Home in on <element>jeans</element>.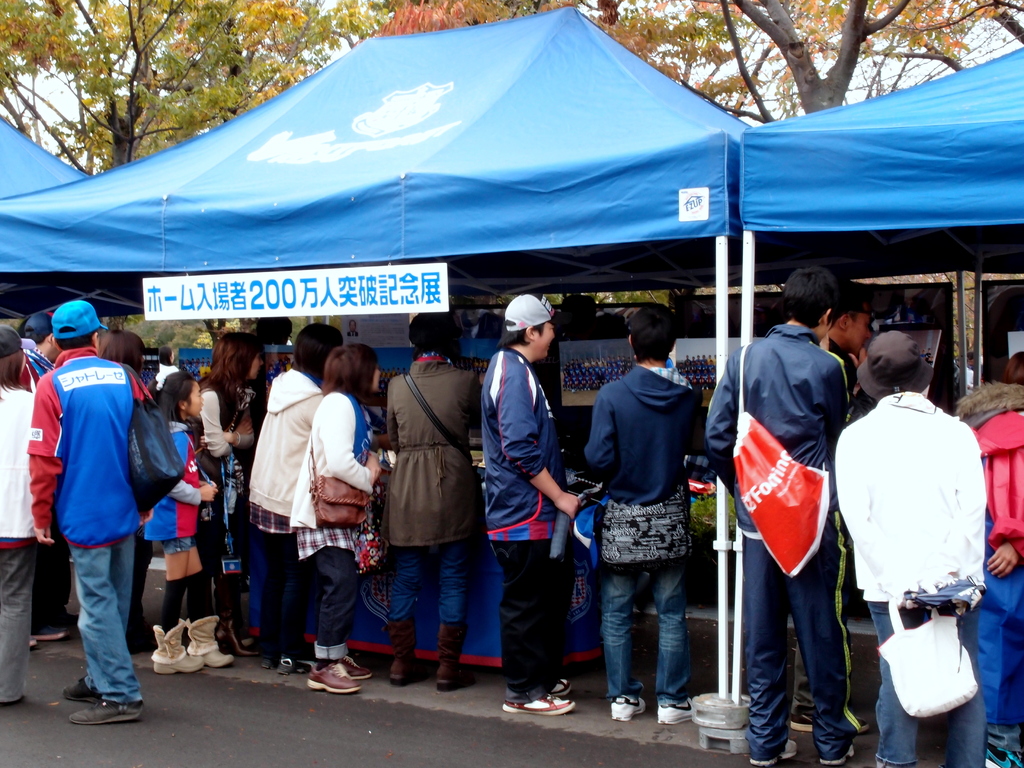
Homed in at [x1=74, y1=534, x2=139, y2=699].
